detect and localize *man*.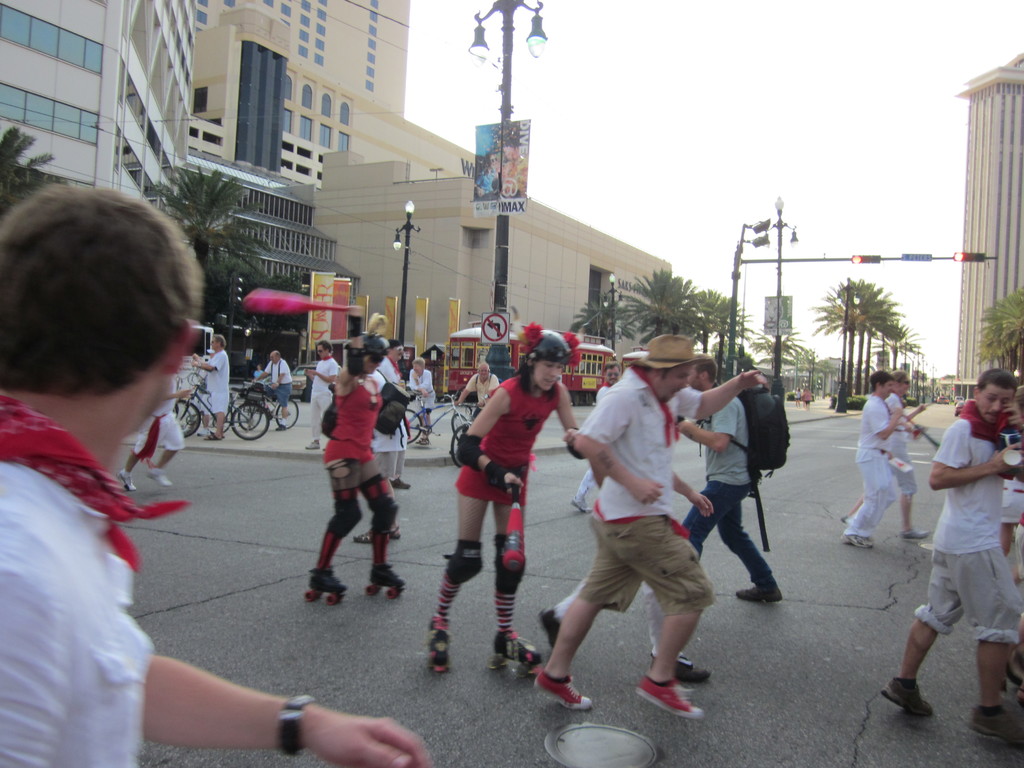
Localized at l=299, t=340, r=340, b=451.
